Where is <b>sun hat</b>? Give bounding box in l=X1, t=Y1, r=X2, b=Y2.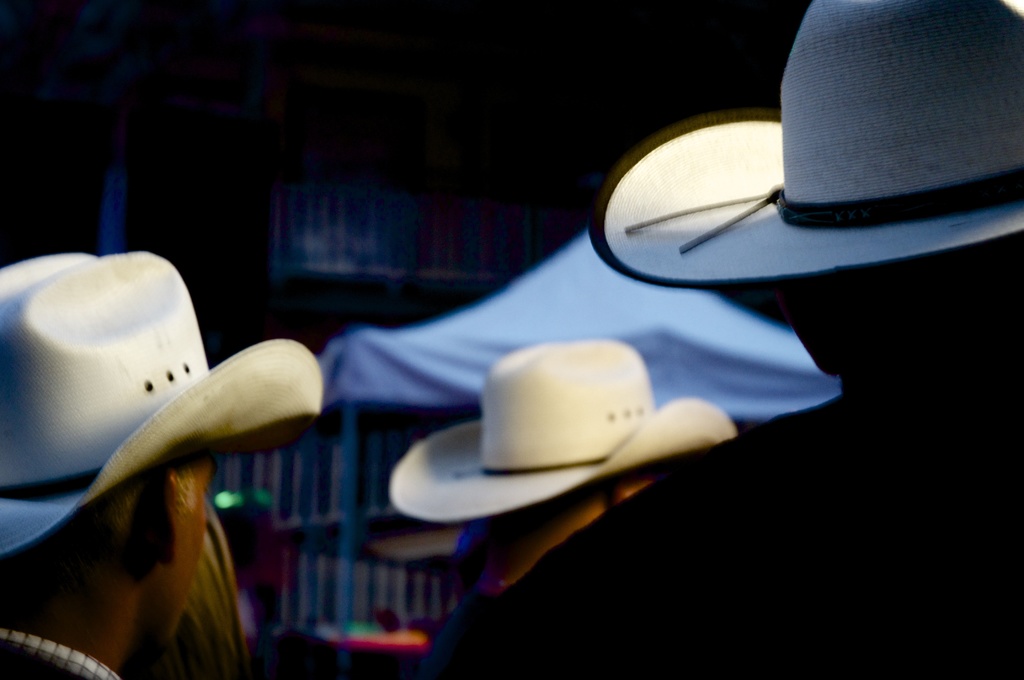
l=0, t=253, r=319, b=571.
